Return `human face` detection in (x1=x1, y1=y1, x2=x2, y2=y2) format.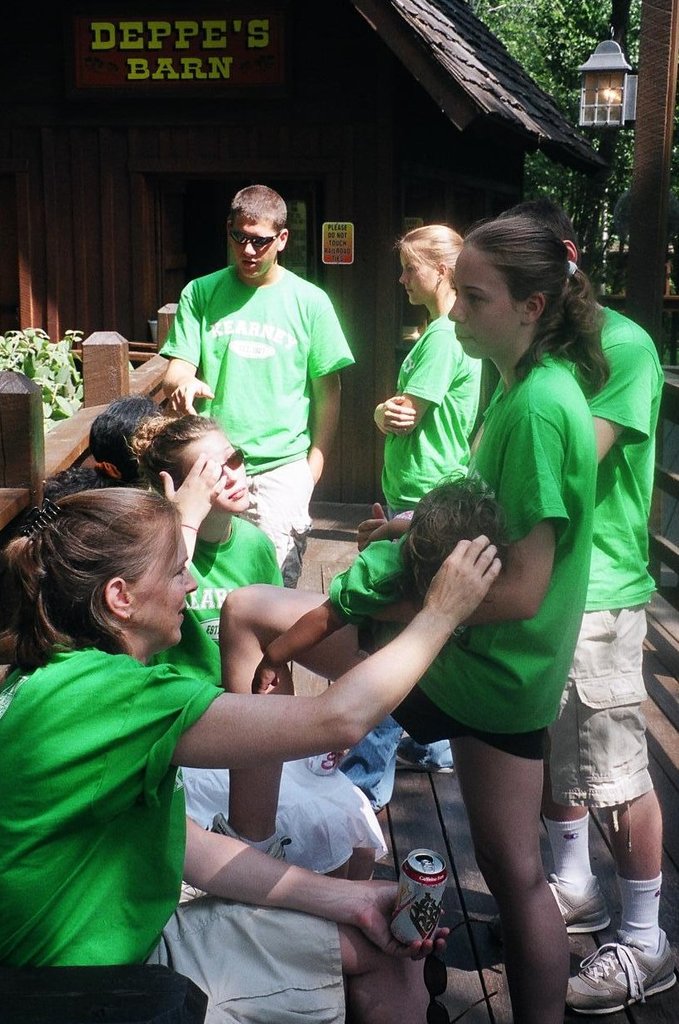
(x1=450, y1=248, x2=523, y2=357).
